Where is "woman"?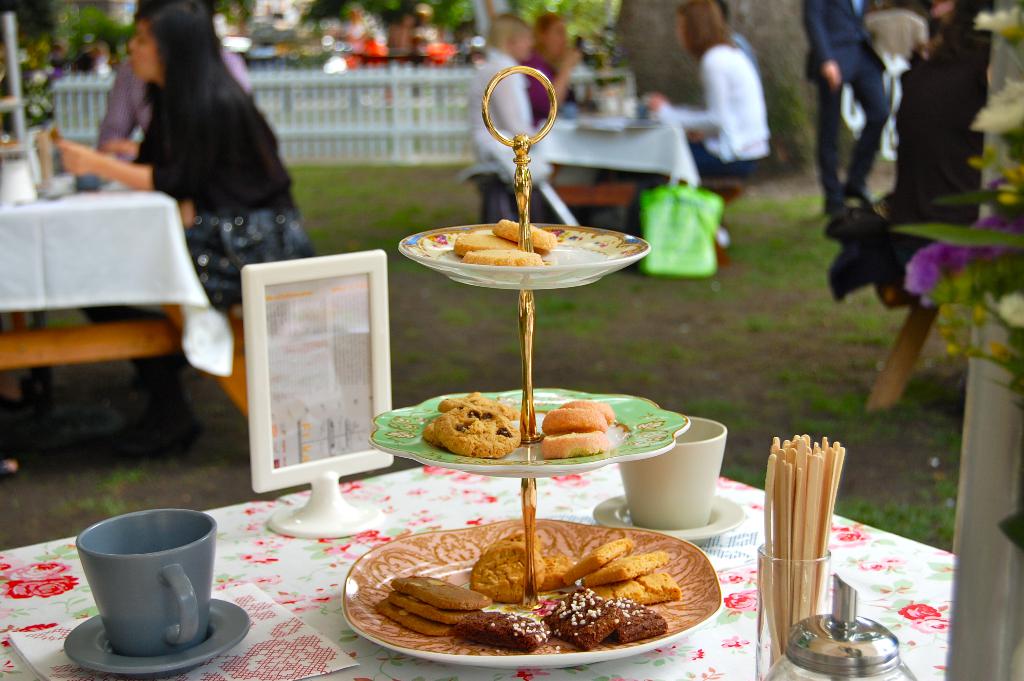
(x1=522, y1=3, x2=582, y2=124).
